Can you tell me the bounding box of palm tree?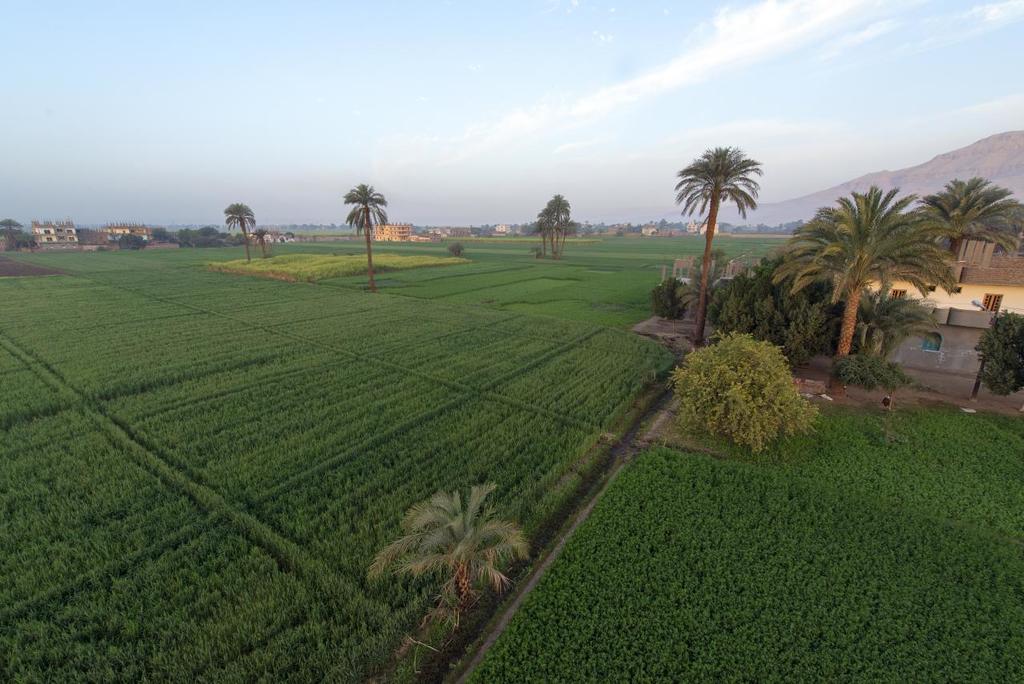
region(681, 130, 773, 333).
